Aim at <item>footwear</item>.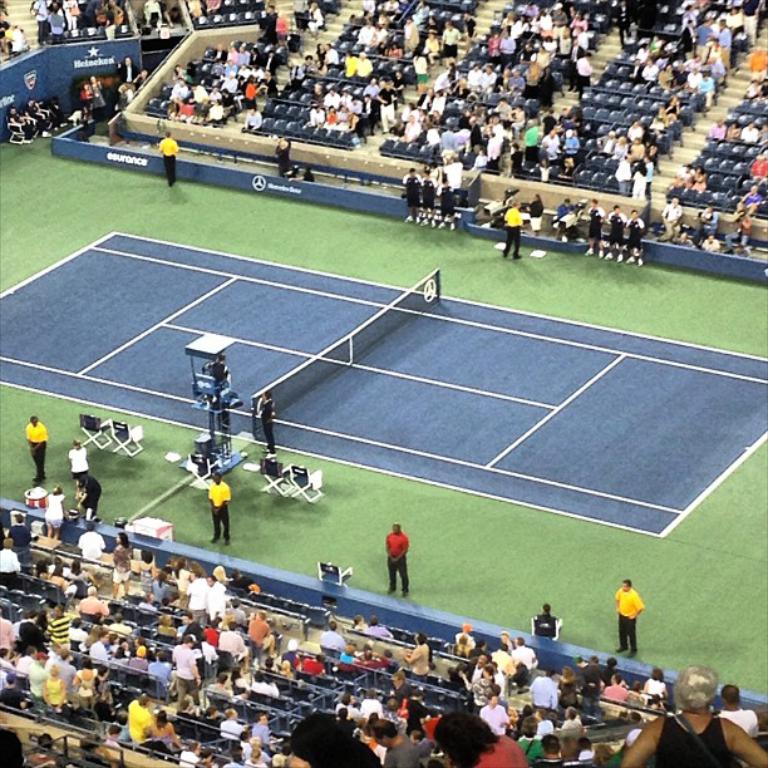
Aimed at pyautogui.locateOnScreen(615, 645, 627, 650).
